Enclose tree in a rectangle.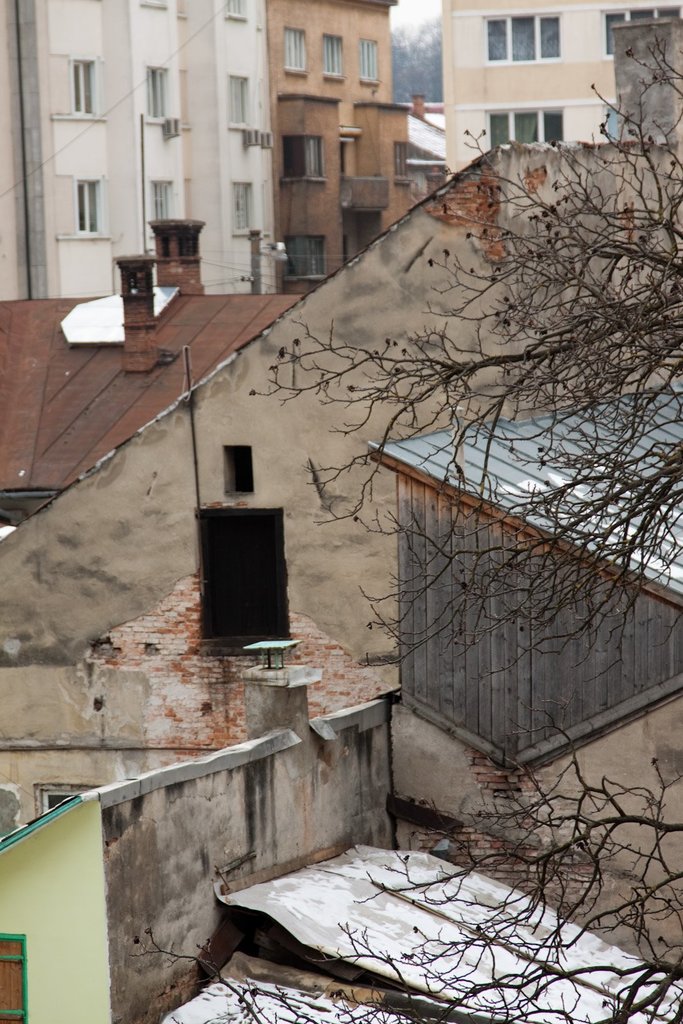
rect(125, 29, 682, 1023).
